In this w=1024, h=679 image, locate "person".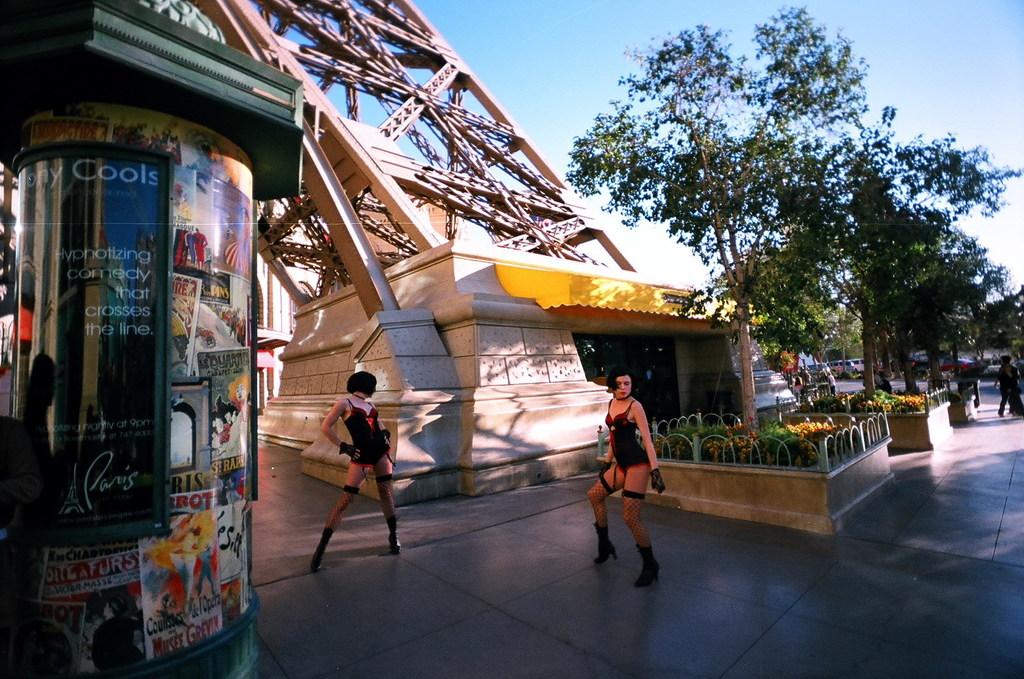
Bounding box: 588,364,668,585.
